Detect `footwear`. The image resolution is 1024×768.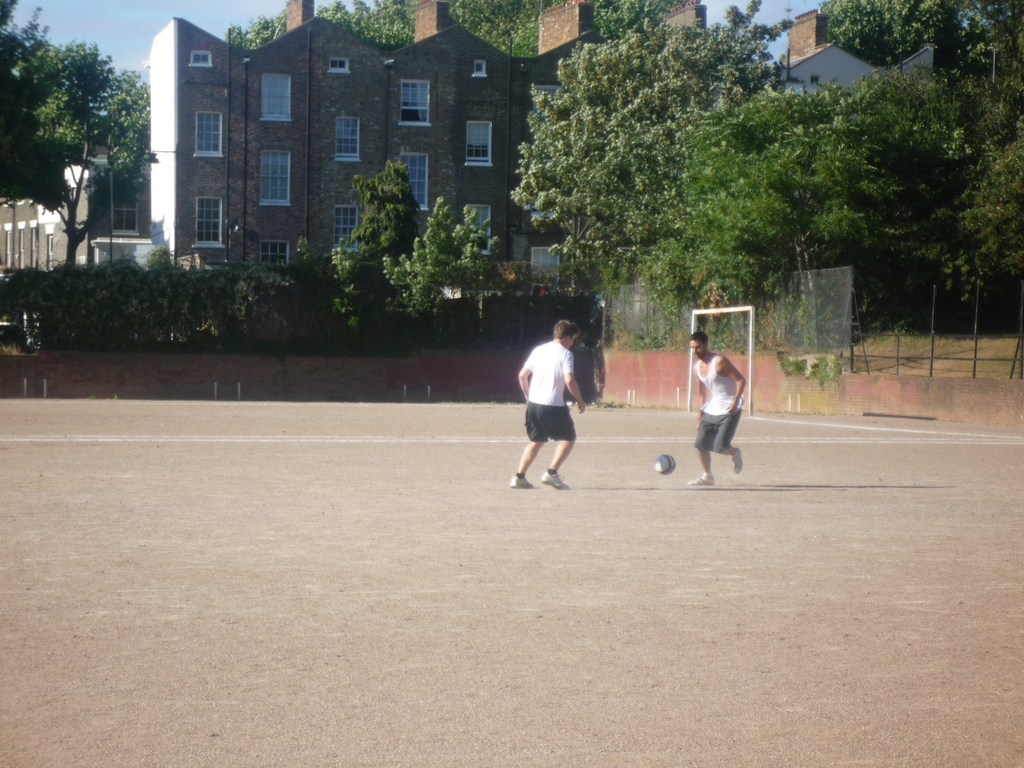
crop(689, 475, 714, 485).
